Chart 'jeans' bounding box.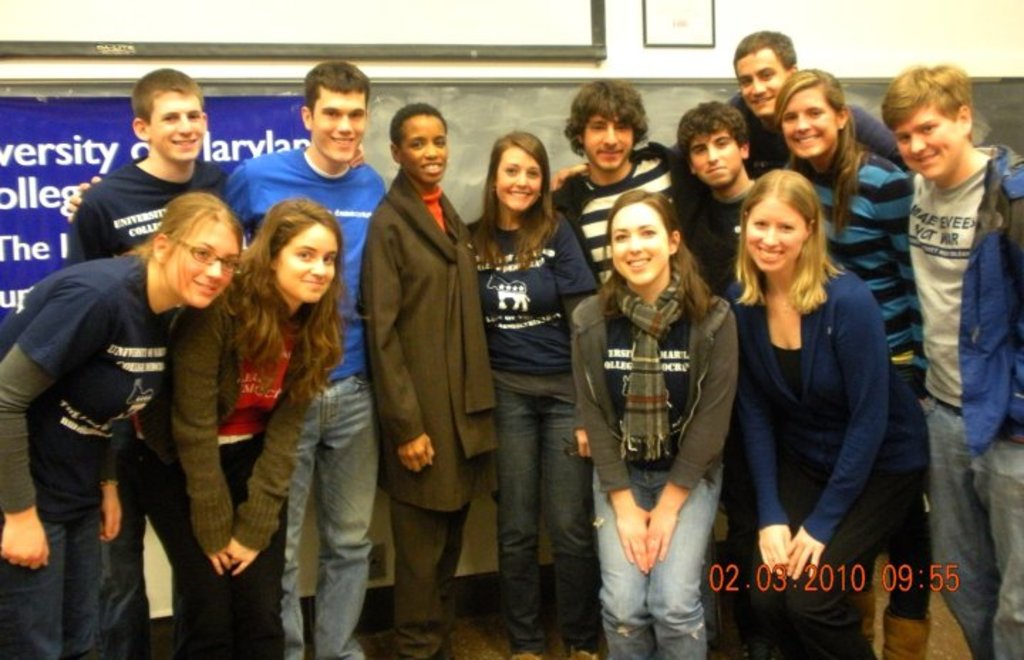
Charted: Rect(926, 393, 1023, 659).
